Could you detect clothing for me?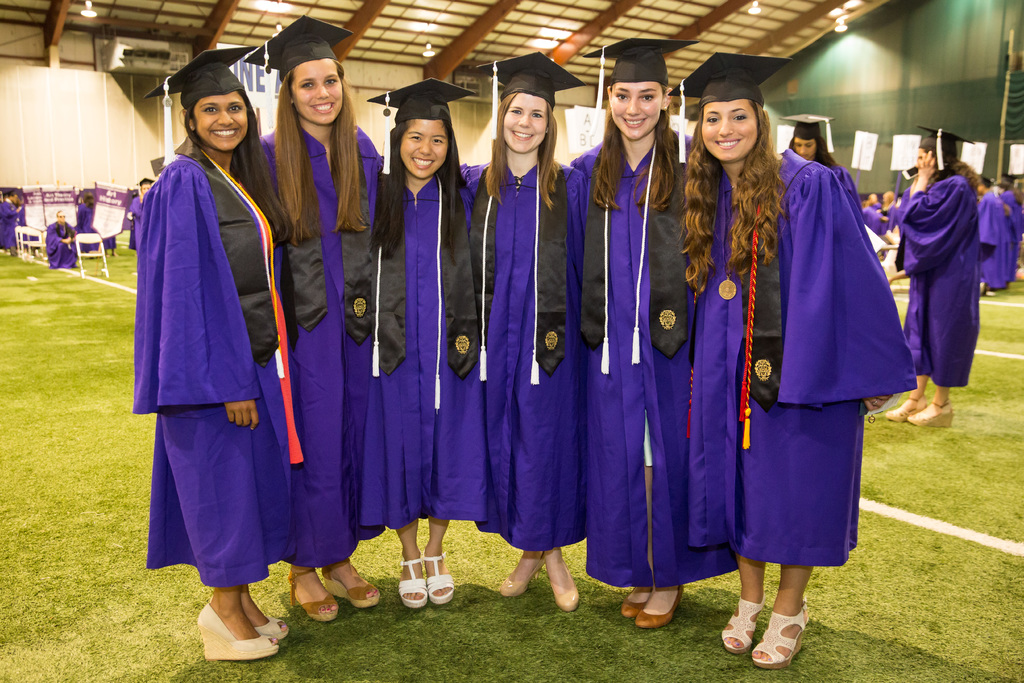
Detection result: 976 190 1012 293.
